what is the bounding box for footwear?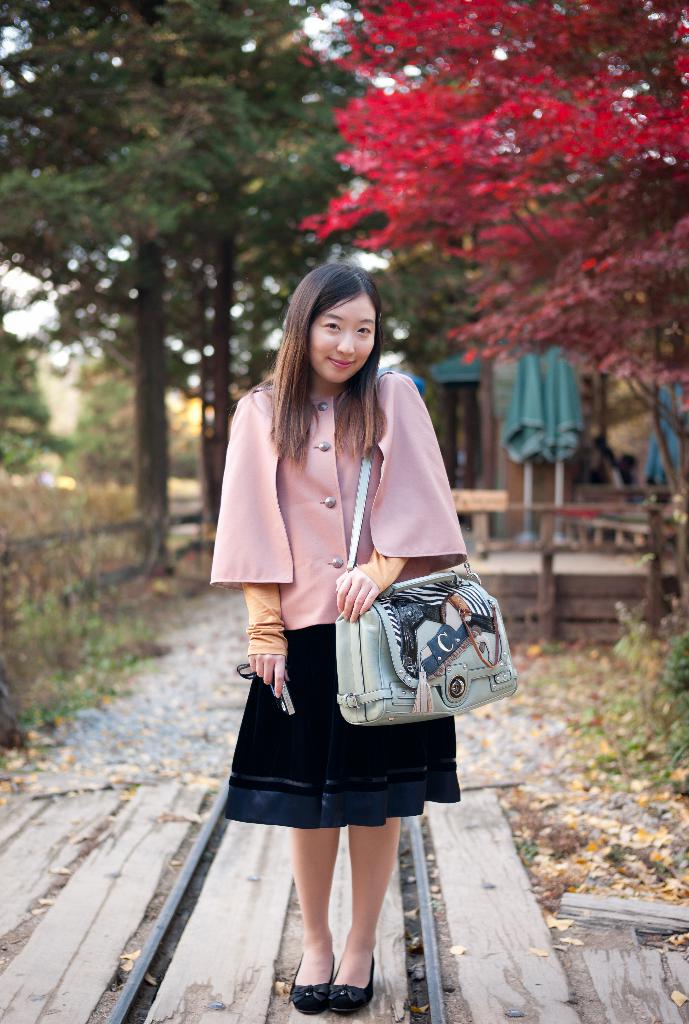
282, 945, 318, 1017.
